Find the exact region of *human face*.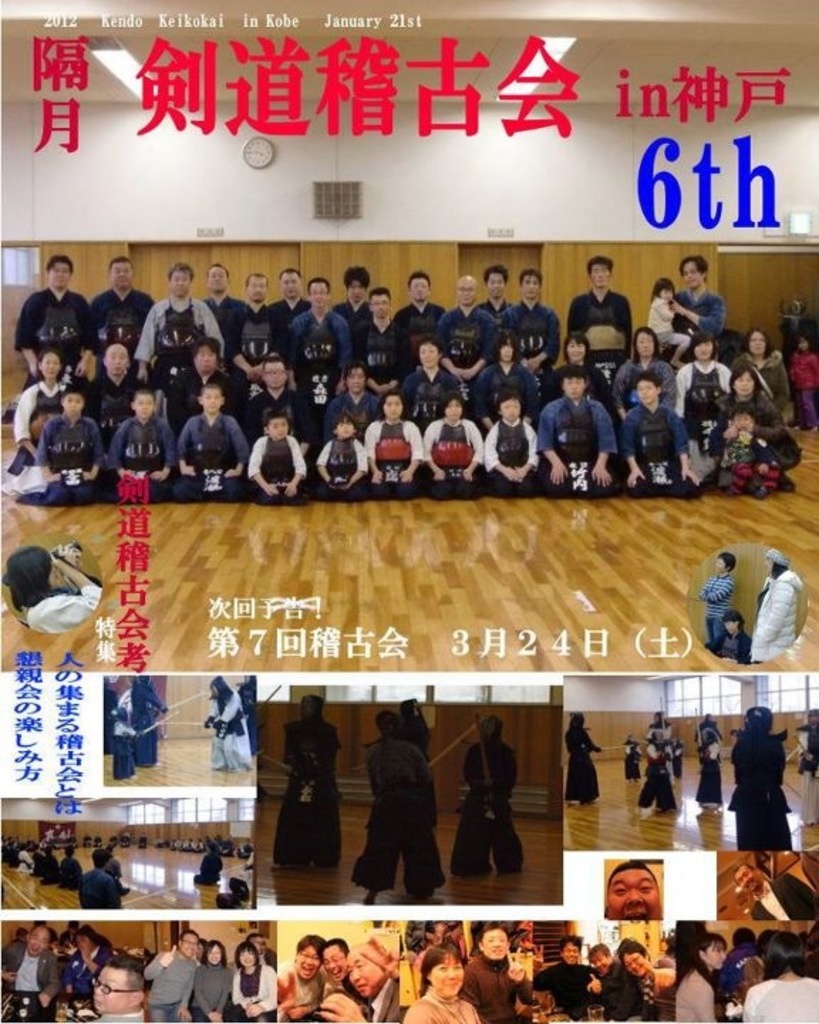
Exact region: 407/270/431/300.
